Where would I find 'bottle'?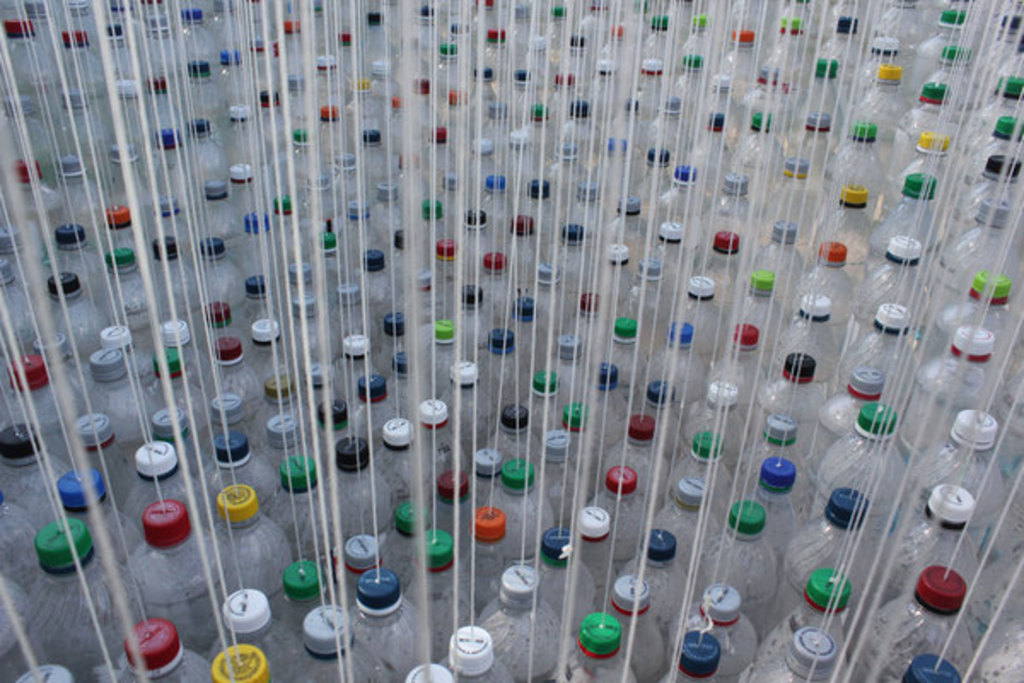
At (517,41,558,92).
